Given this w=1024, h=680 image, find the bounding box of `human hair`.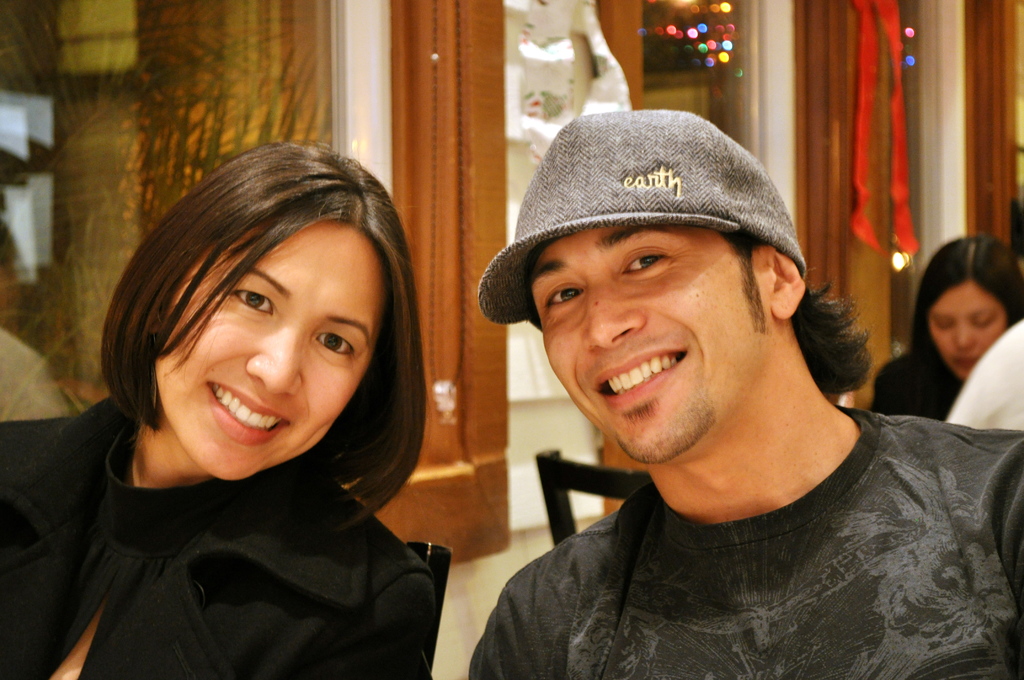
98:139:430:533.
